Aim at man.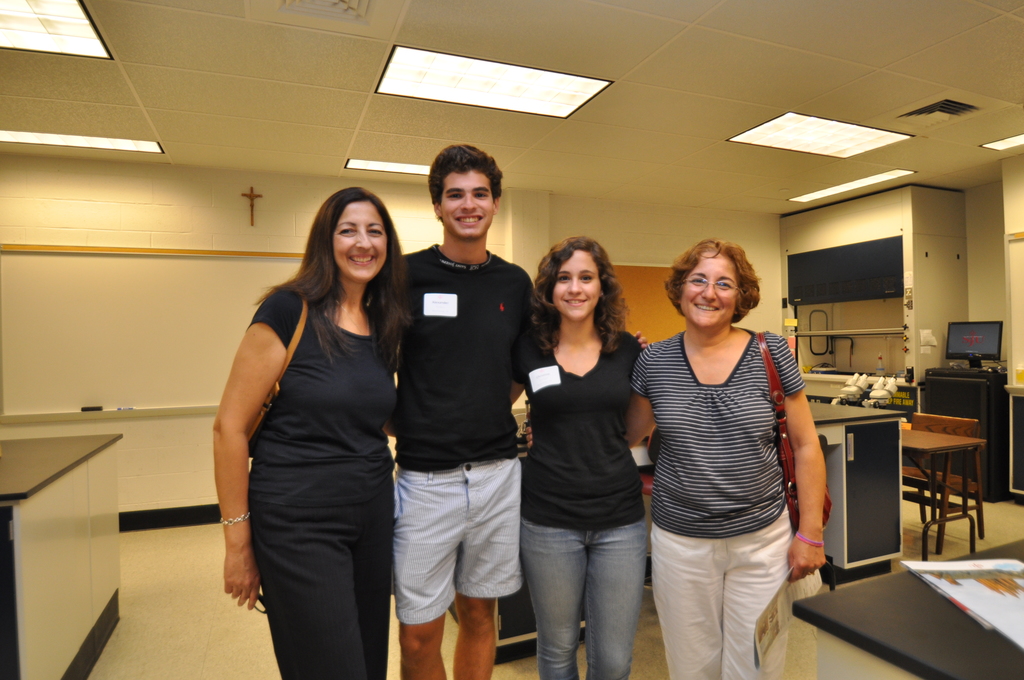
Aimed at select_region(397, 150, 545, 679).
